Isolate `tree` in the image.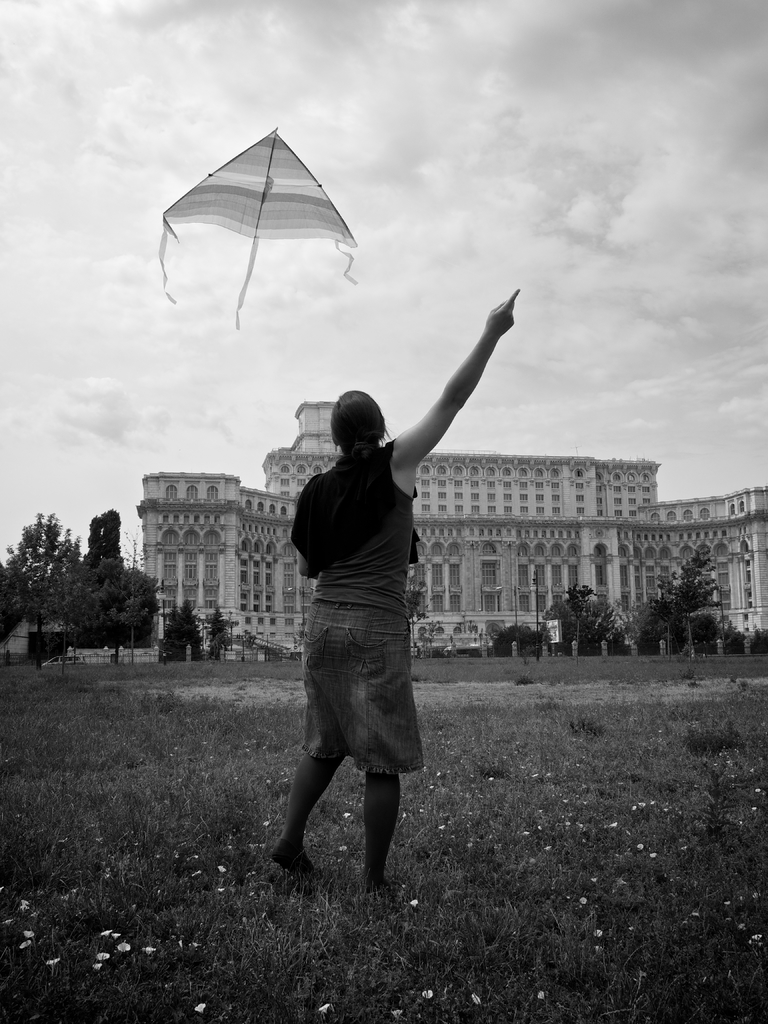
Isolated region: select_region(404, 572, 434, 657).
